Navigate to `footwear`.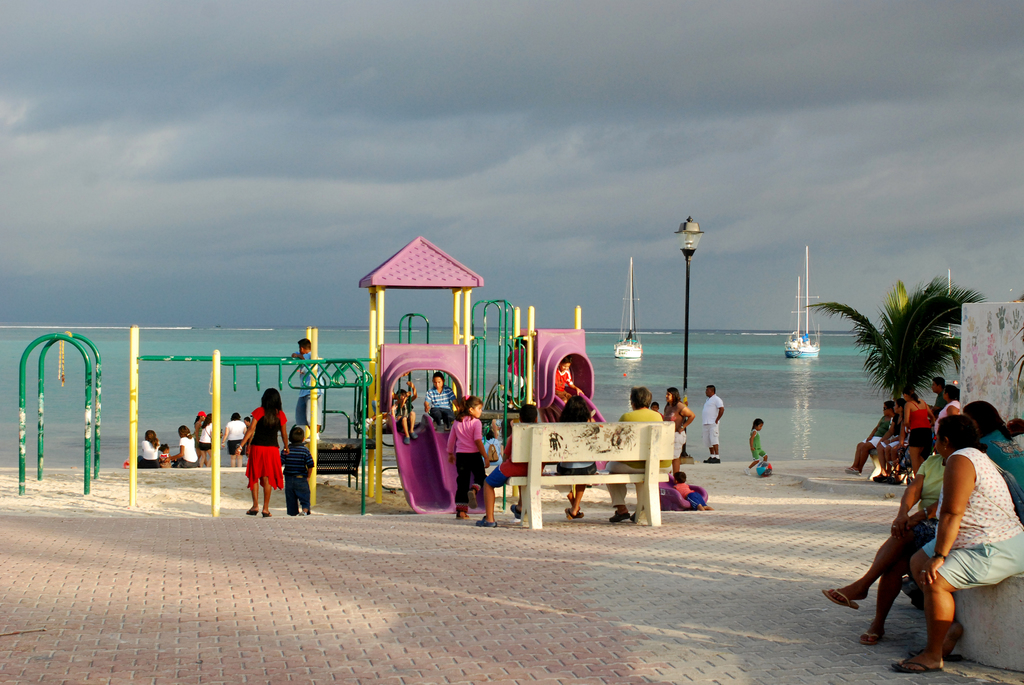
Navigation target: (509,503,521,520).
